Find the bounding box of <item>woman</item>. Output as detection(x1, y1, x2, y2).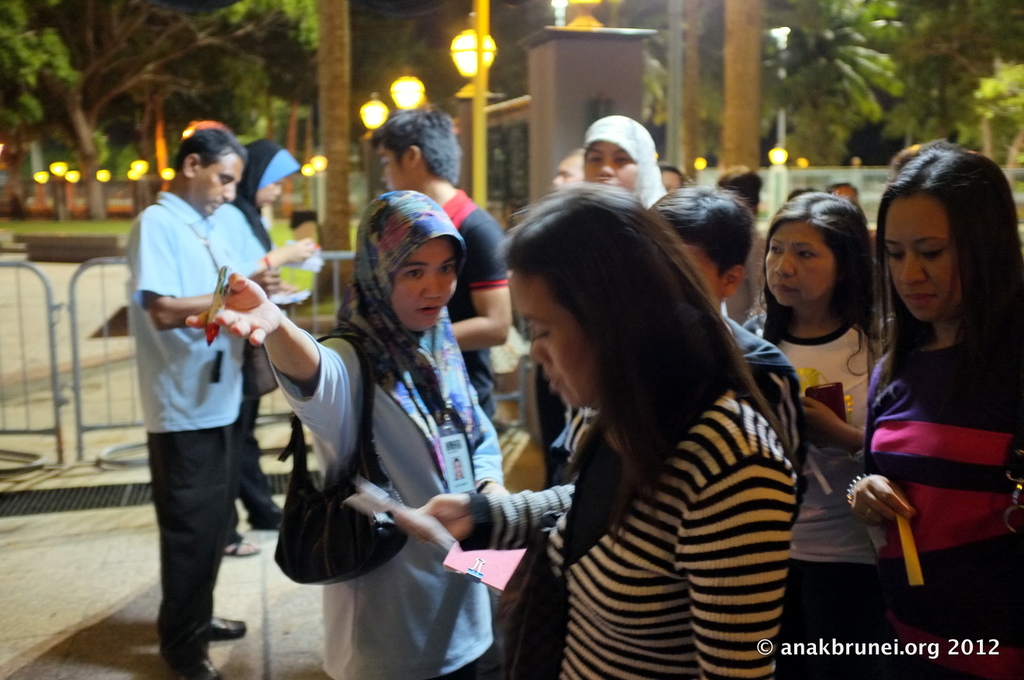
detection(396, 187, 799, 679).
